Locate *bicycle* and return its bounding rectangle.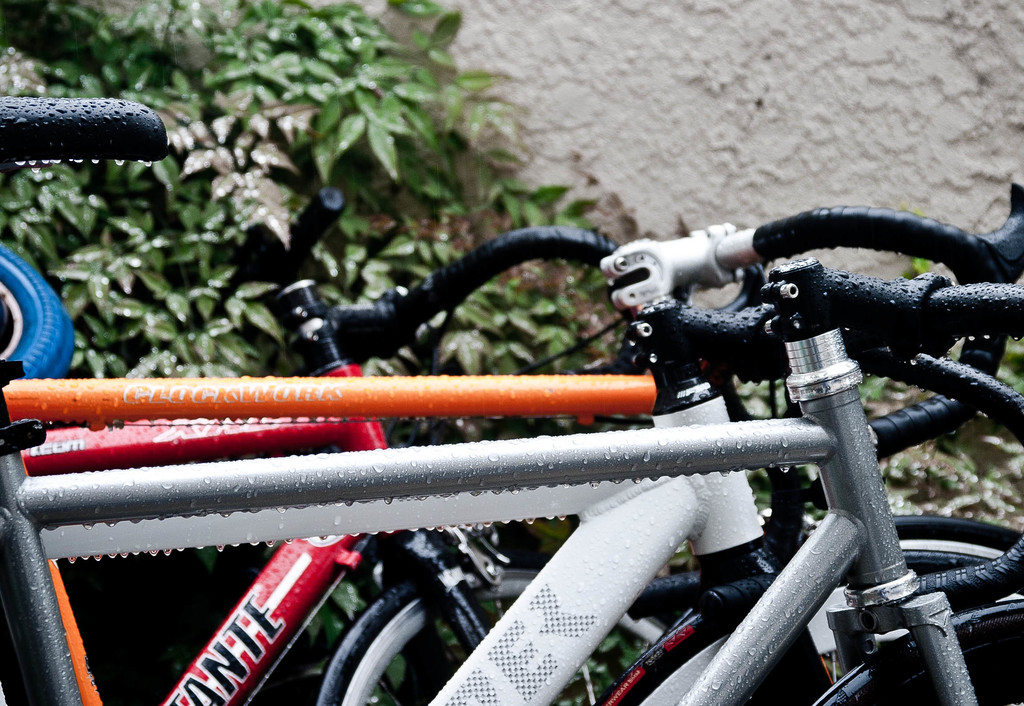
[left=0, top=229, right=1023, bottom=705].
